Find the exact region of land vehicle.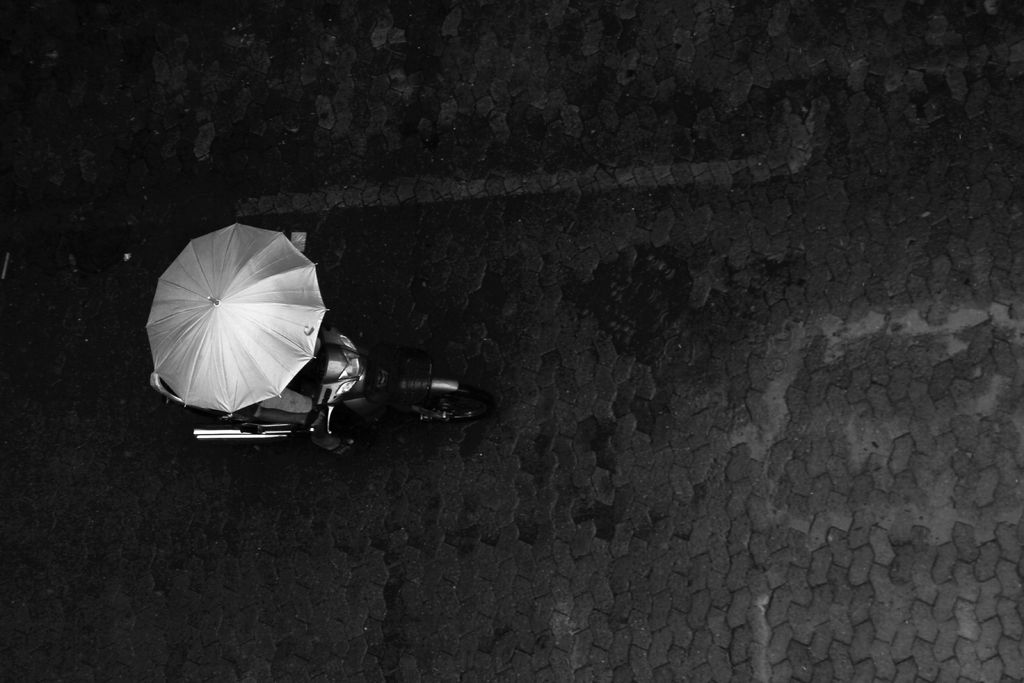
Exact region: crop(106, 255, 450, 460).
